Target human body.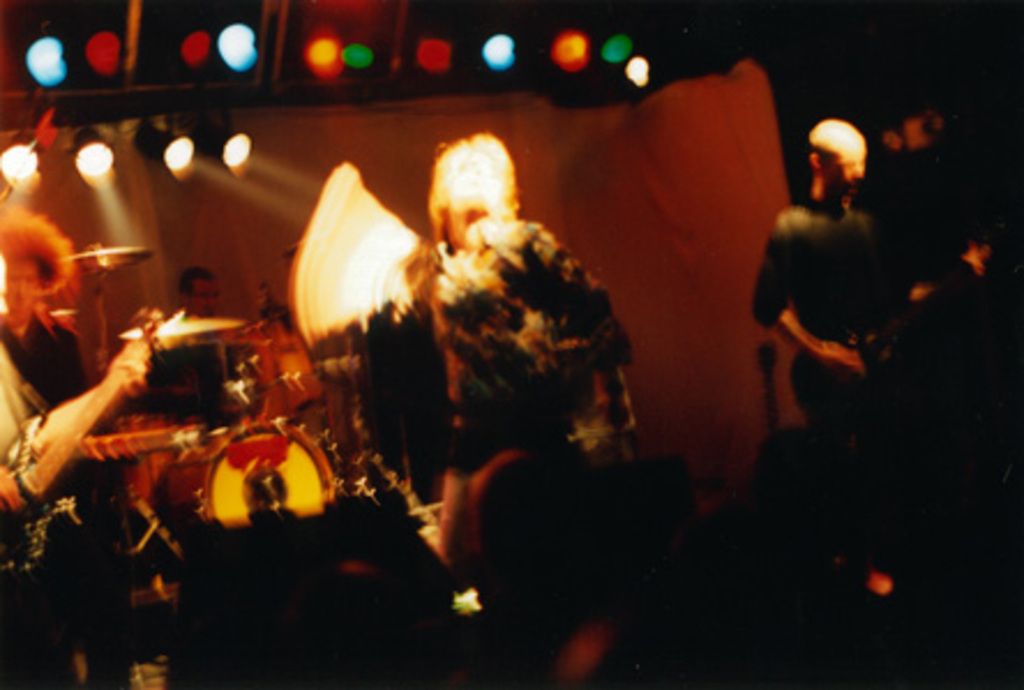
Target region: l=173, t=265, r=224, b=346.
